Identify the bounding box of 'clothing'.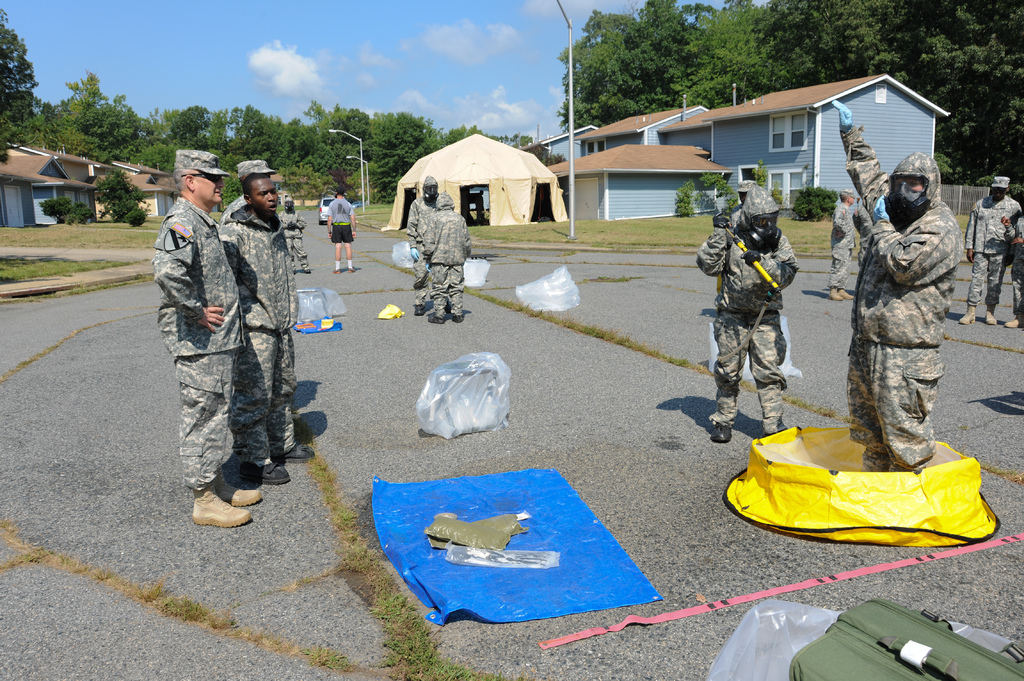
(left=716, top=205, right=742, bottom=294).
